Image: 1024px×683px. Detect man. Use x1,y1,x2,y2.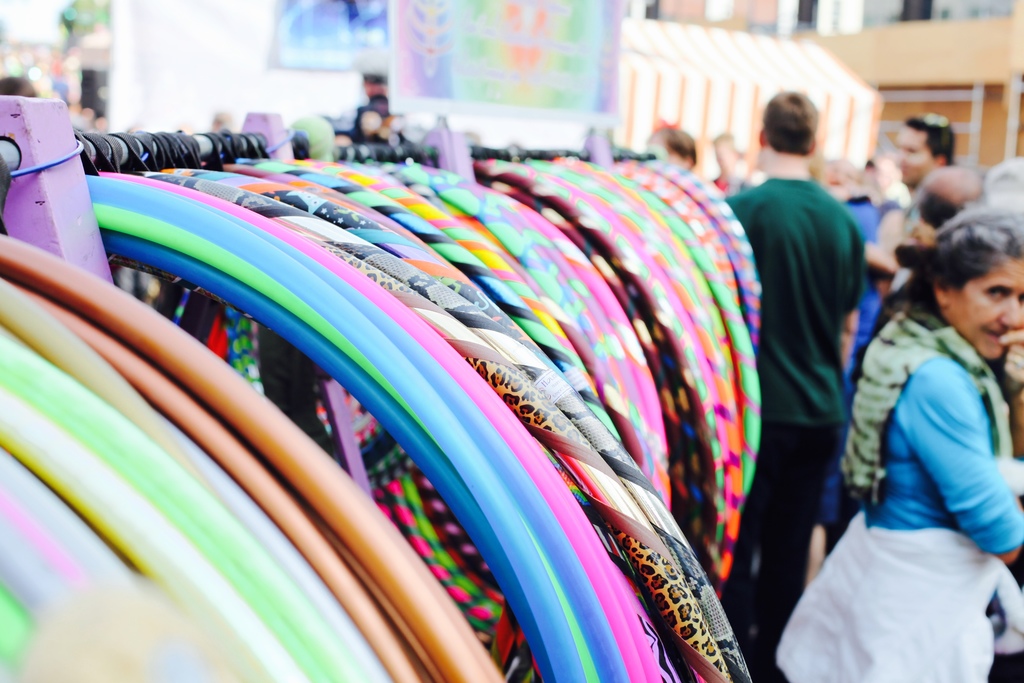
876,158,984,327.
